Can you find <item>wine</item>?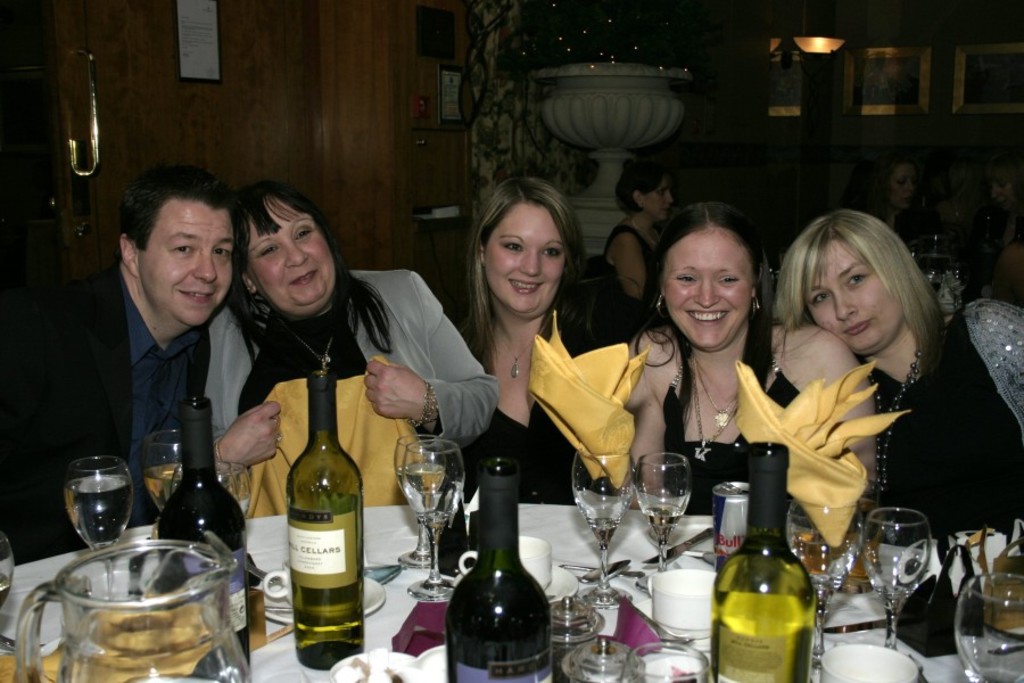
Yes, bounding box: <region>144, 461, 183, 512</region>.
